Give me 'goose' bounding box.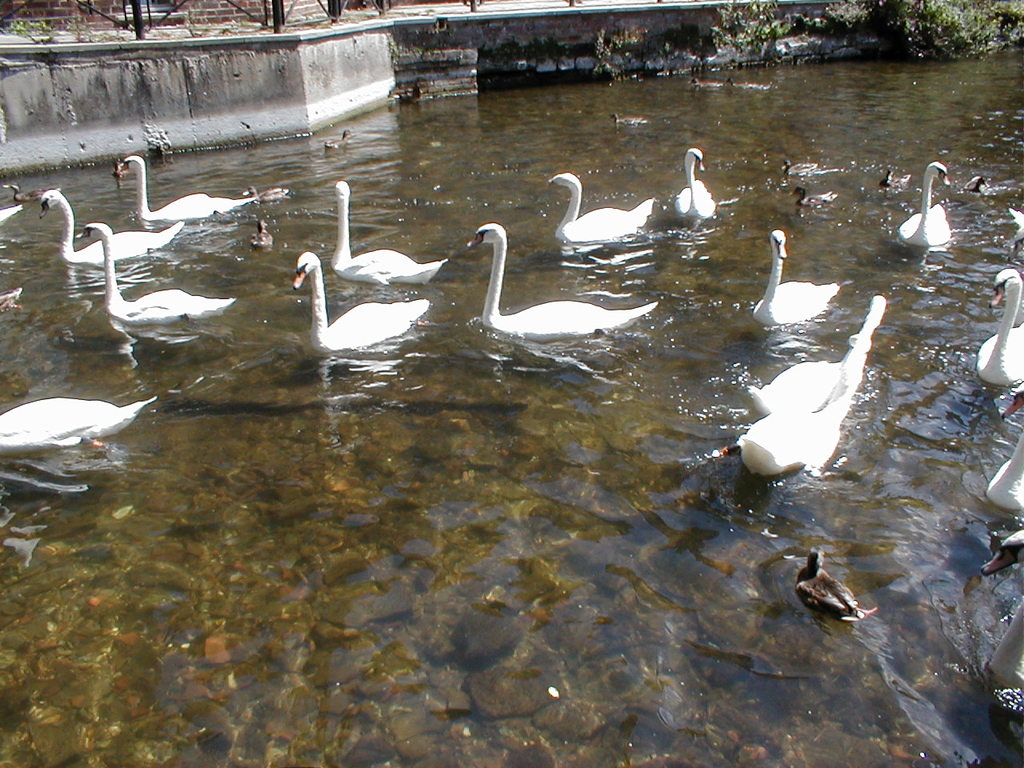
left=41, top=185, right=181, bottom=263.
